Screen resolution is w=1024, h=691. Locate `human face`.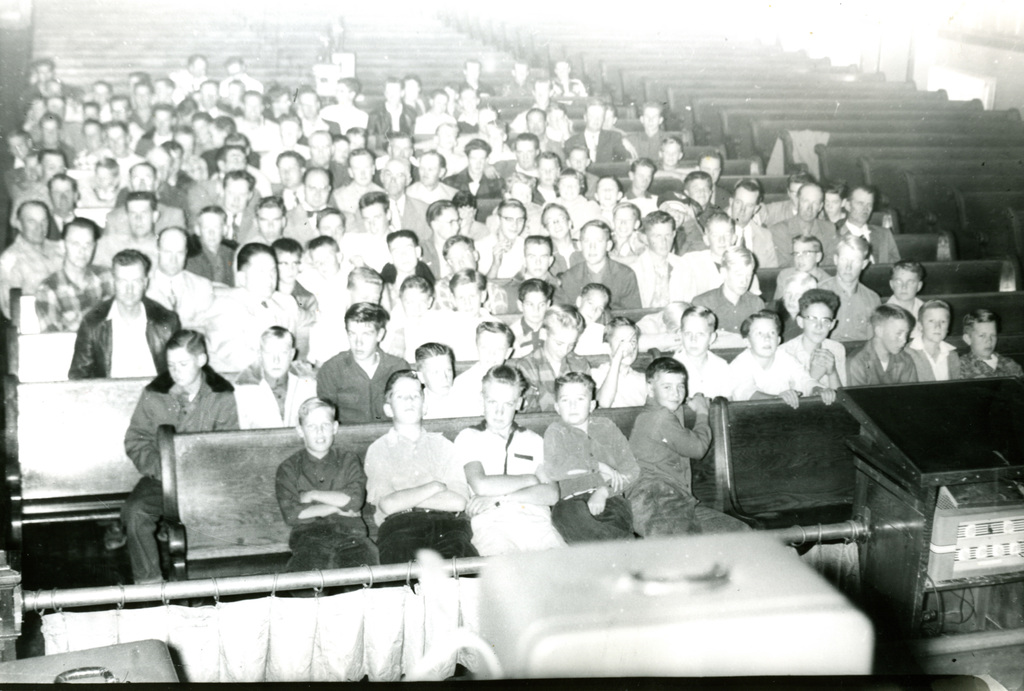
x1=353, y1=279, x2=383, y2=301.
